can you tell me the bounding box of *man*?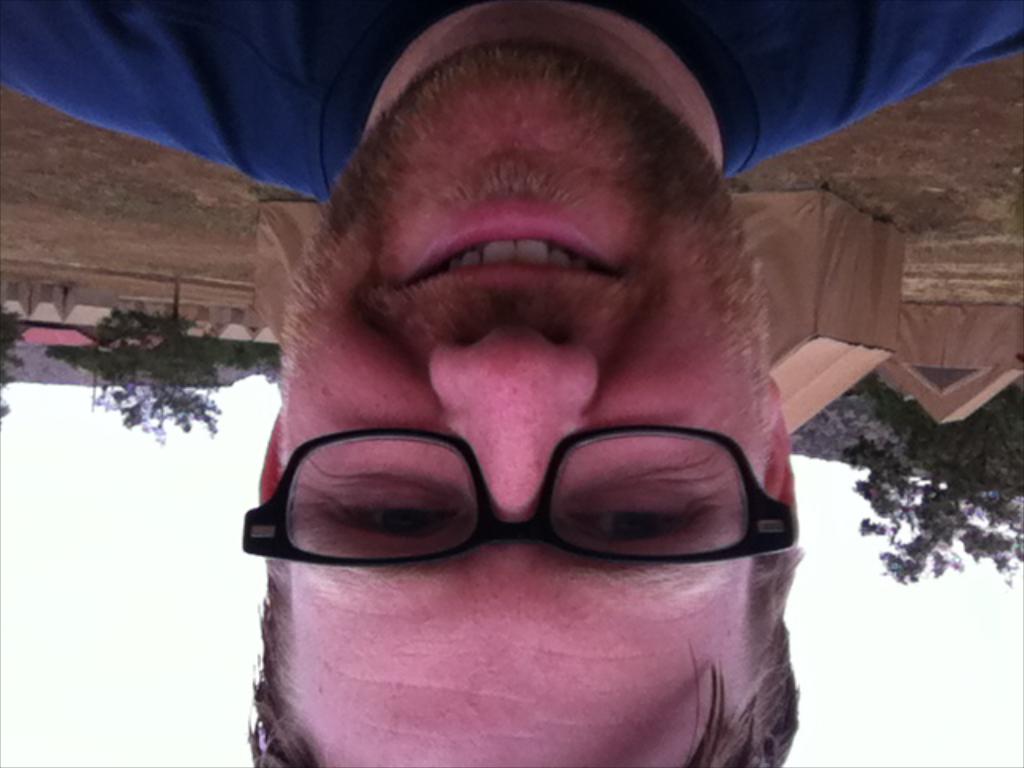
[0,0,1022,766].
